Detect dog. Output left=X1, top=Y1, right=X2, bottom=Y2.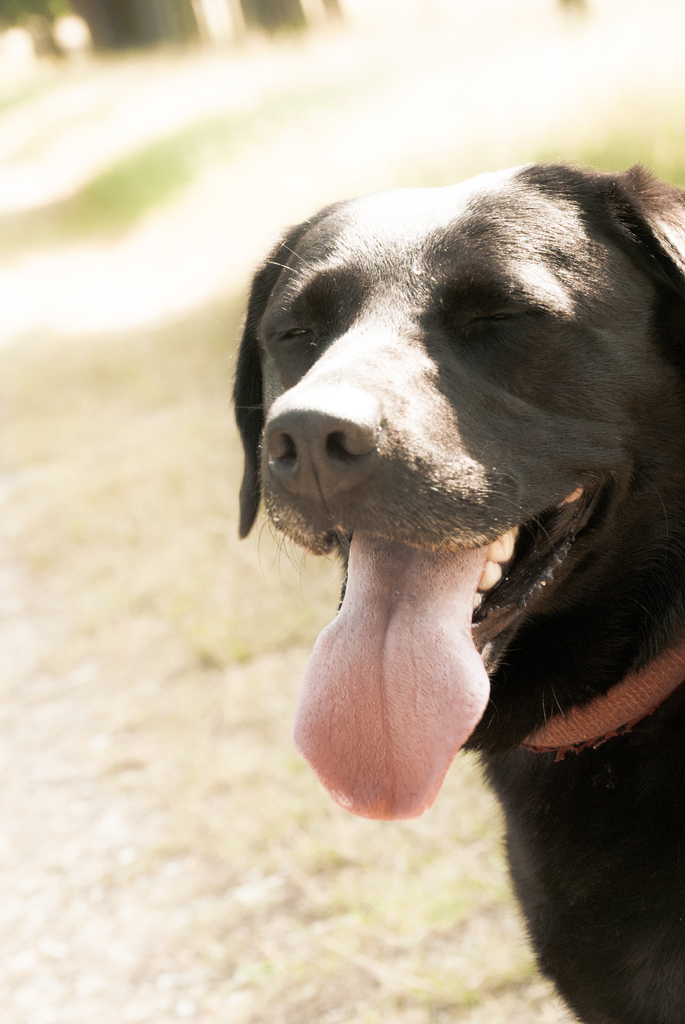
left=232, top=153, right=684, bottom=1023.
